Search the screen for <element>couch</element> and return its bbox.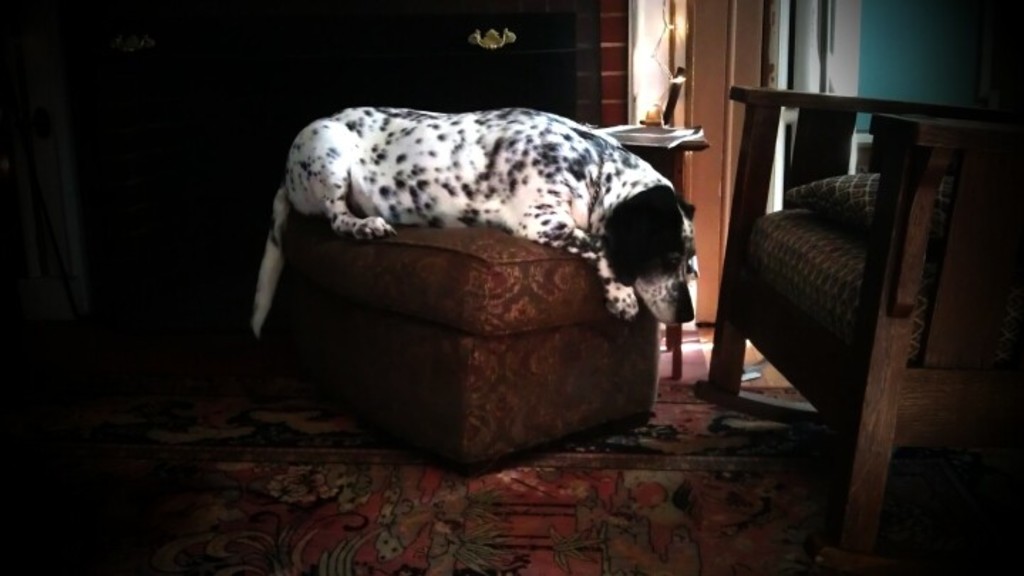
Found: 201, 43, 754, 464.
